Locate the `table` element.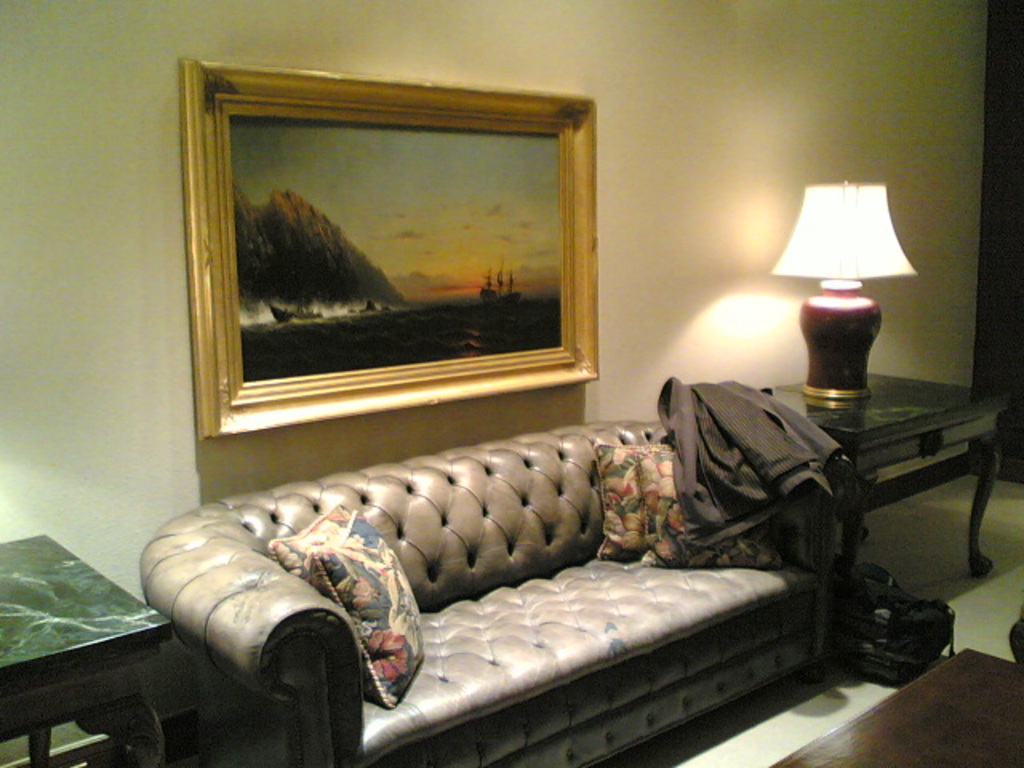
Element bbox: x1=763 y1=371 x2=1013 y2=581.
